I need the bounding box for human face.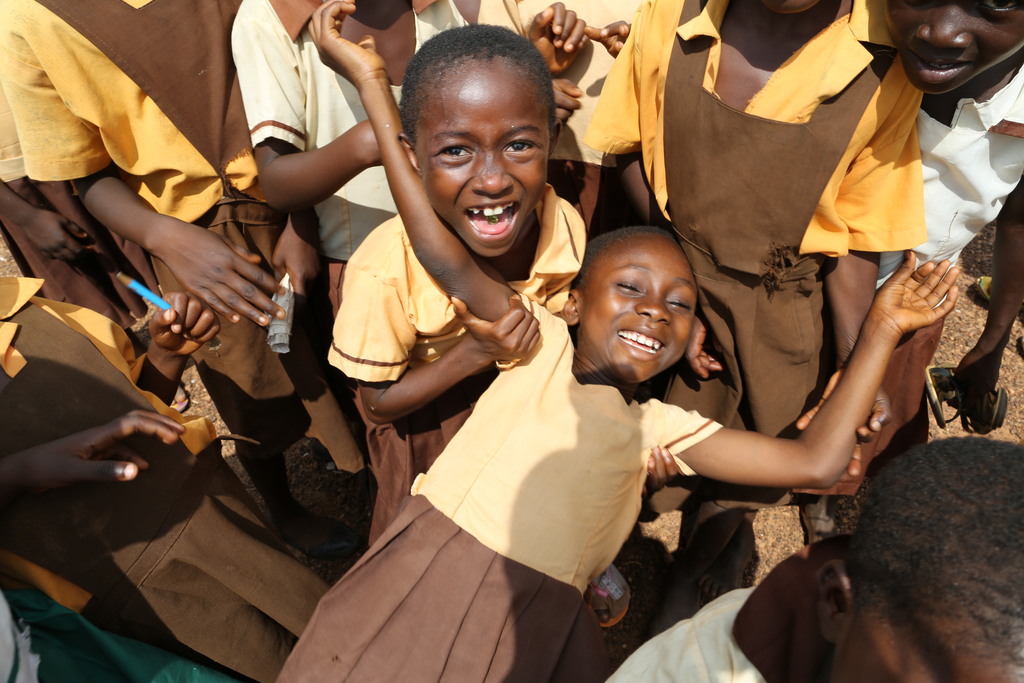
Here it is: [x1=829, y1=611, x2=1018, y2=682].
